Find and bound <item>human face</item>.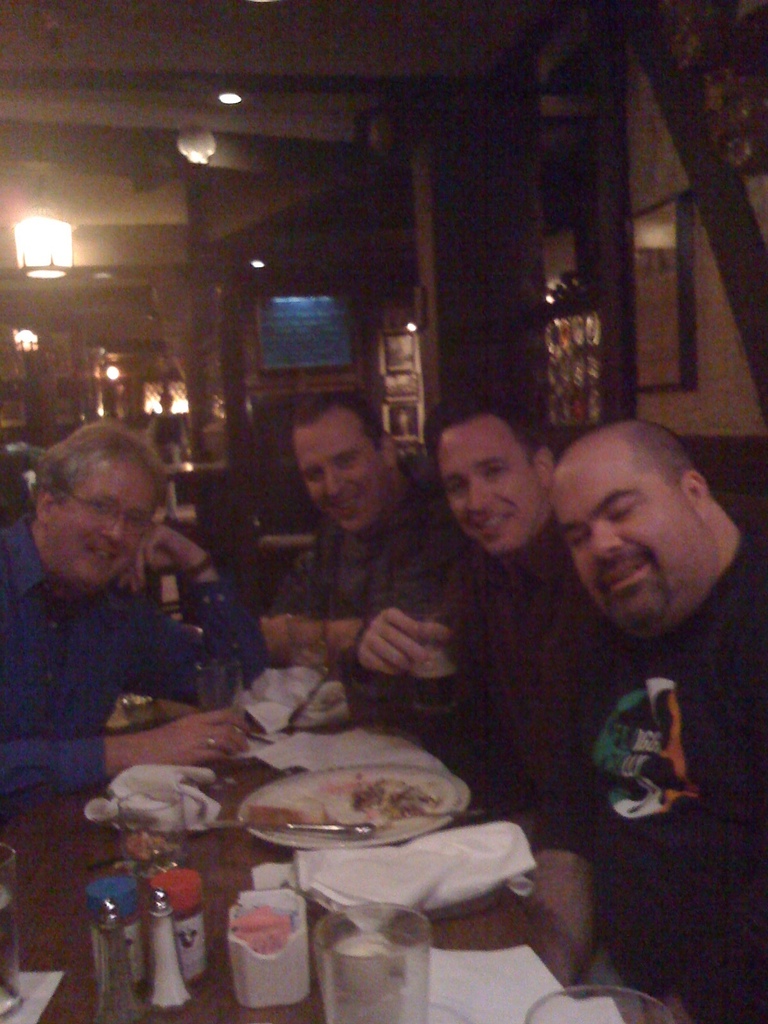
Bound: {"x1": 298, "y1": 414, "x2": 401, "y2": 538}.
